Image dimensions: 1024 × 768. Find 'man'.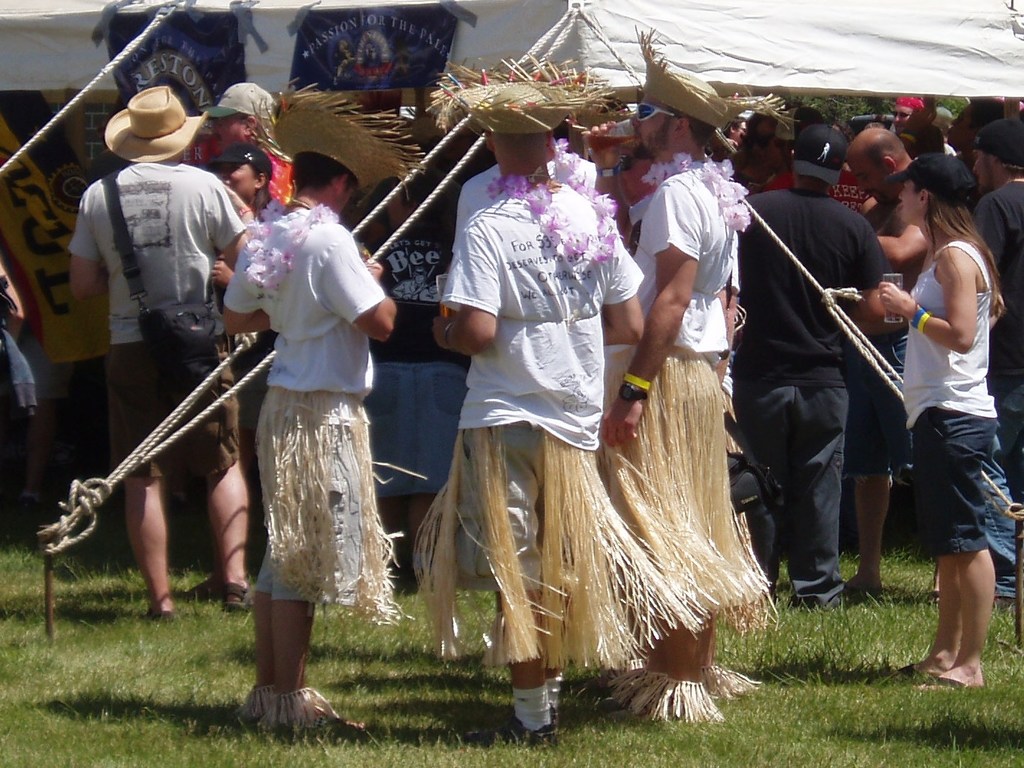
x1=841, y1=127, x2=931, y2=611.
